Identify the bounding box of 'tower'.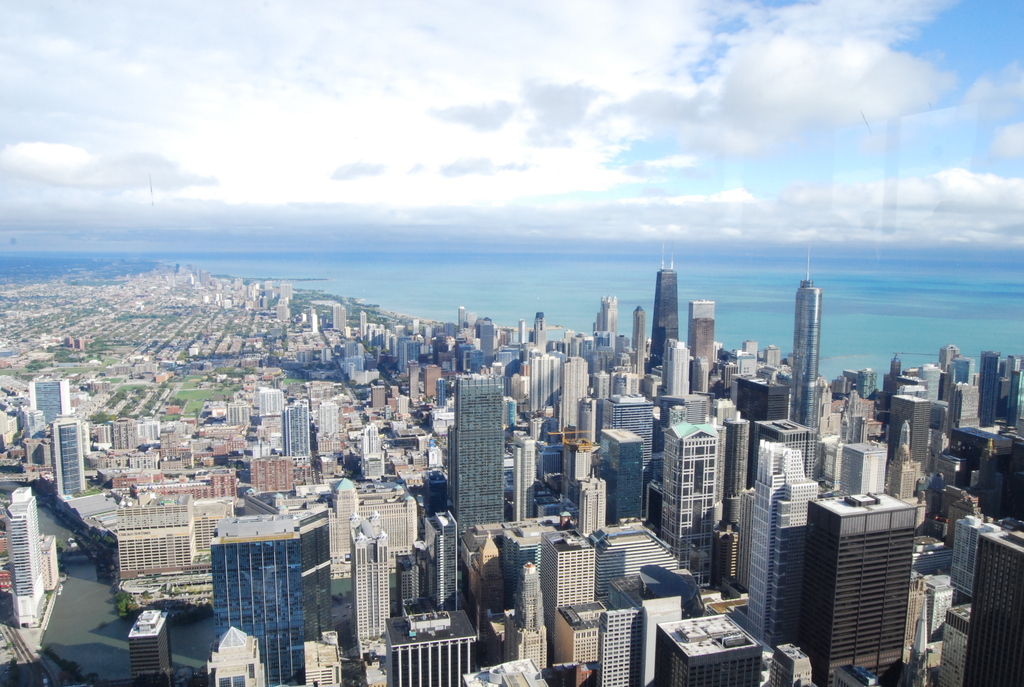
l=685, t=304, r=716, b=344.
